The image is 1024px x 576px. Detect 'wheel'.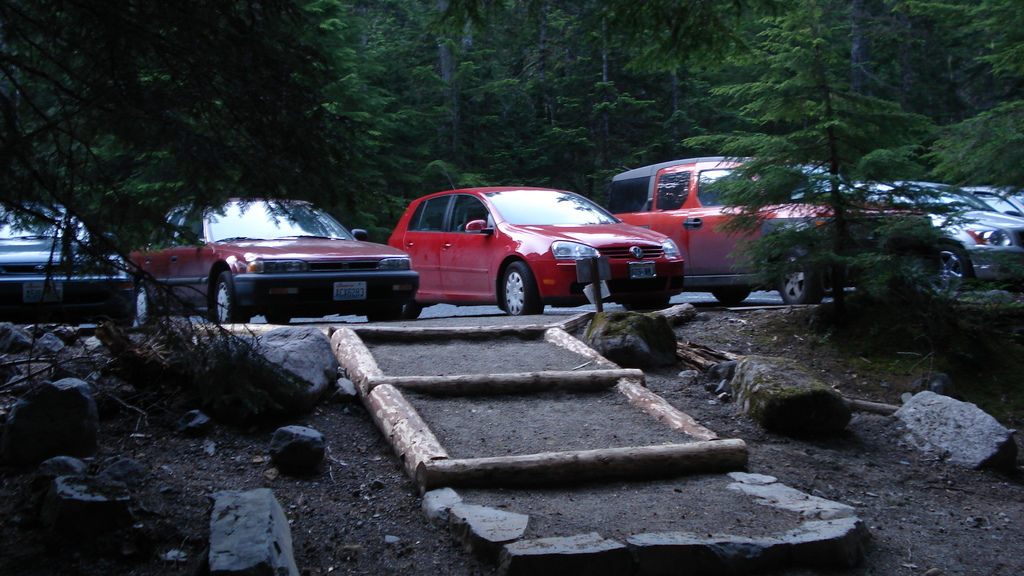
Detection: l=266, t=312, r=291, b=326.
